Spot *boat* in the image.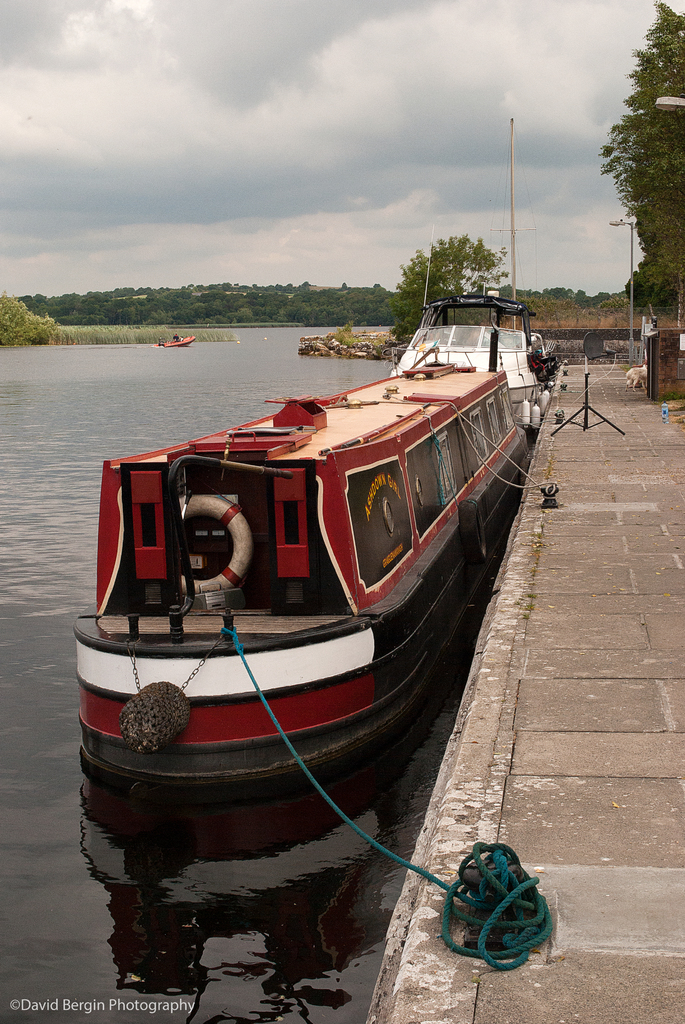
*boat* found at {"left": 88, "top": 332, "right": 498, "bottom": 815}.
